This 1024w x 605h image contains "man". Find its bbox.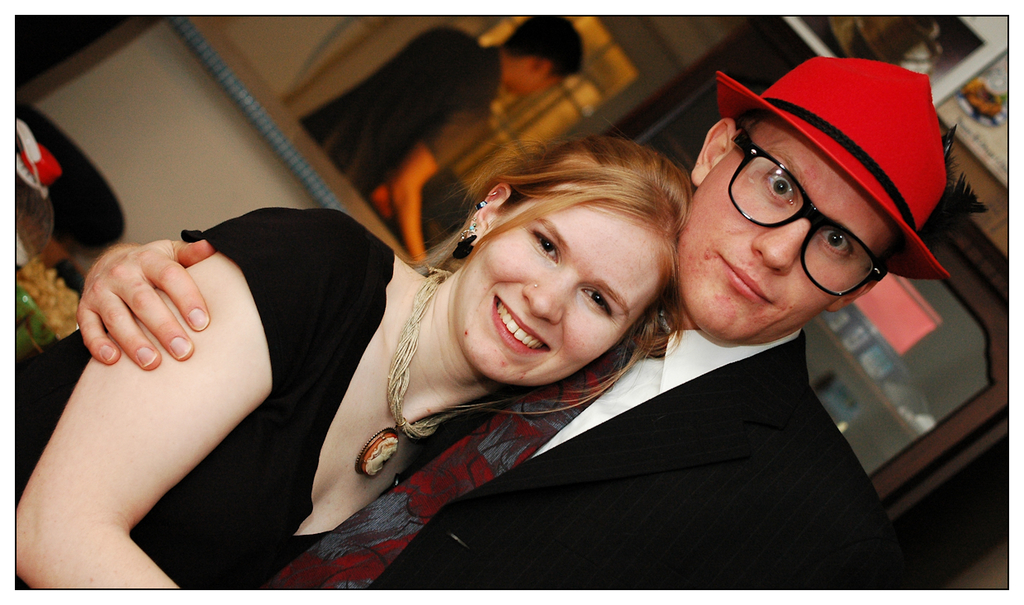
select_region(78, 58, 952, 590).
